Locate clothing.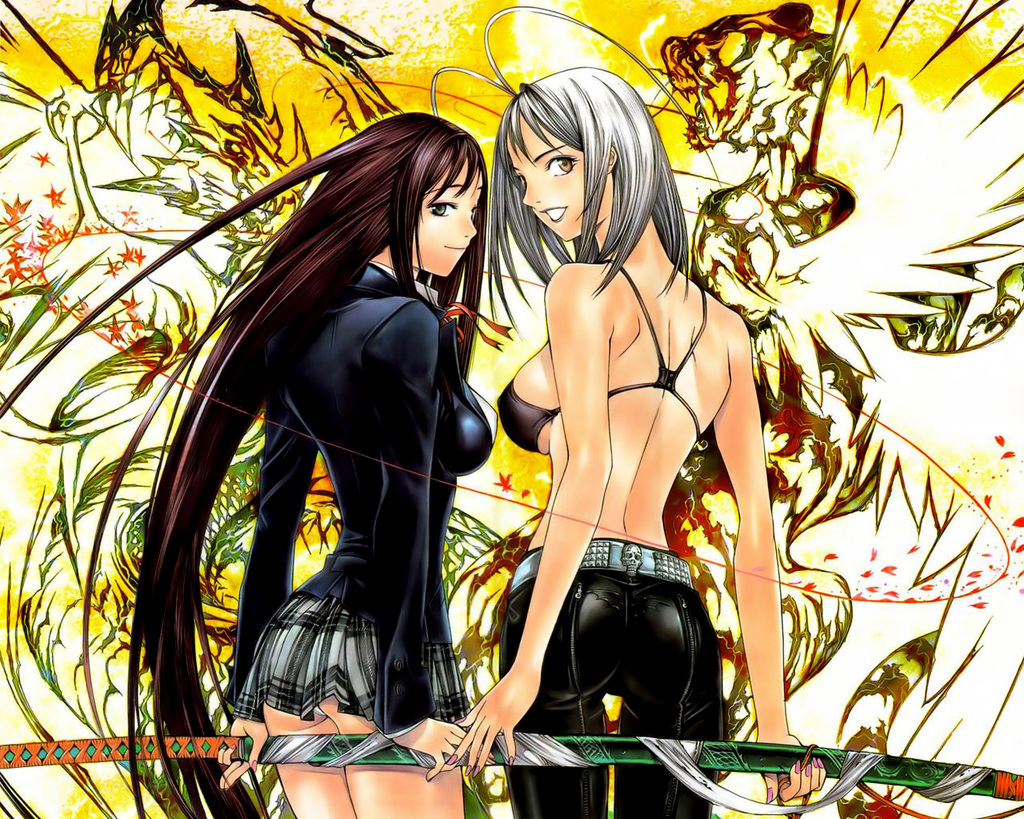
Bounding box: locate(491, 258, 702, 450).
